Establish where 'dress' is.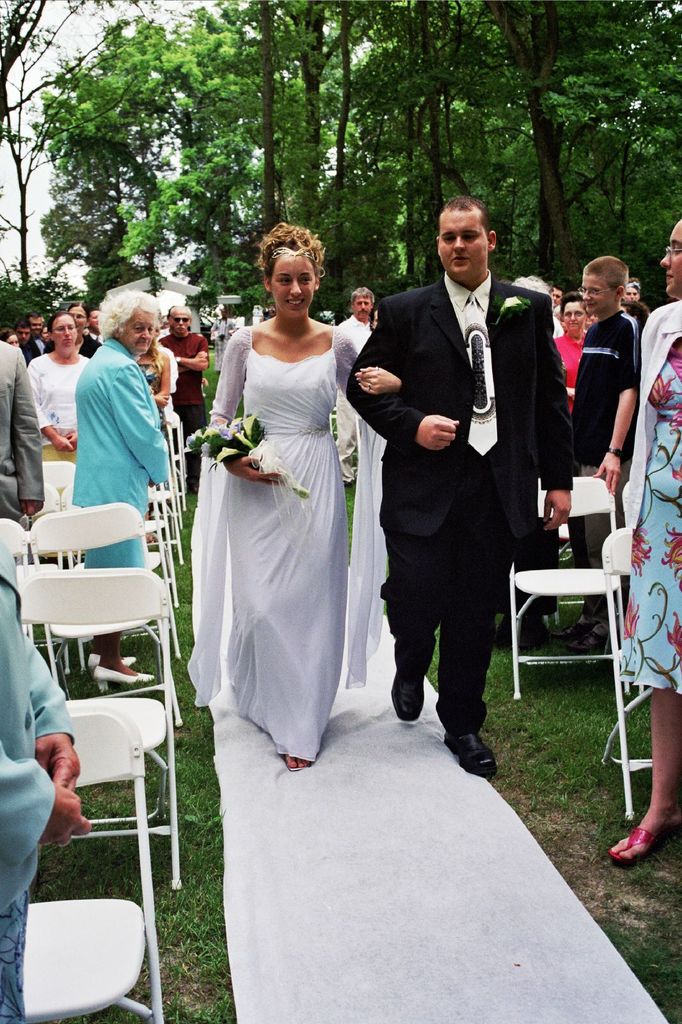
Established at box(71, 335, 169, 567).
